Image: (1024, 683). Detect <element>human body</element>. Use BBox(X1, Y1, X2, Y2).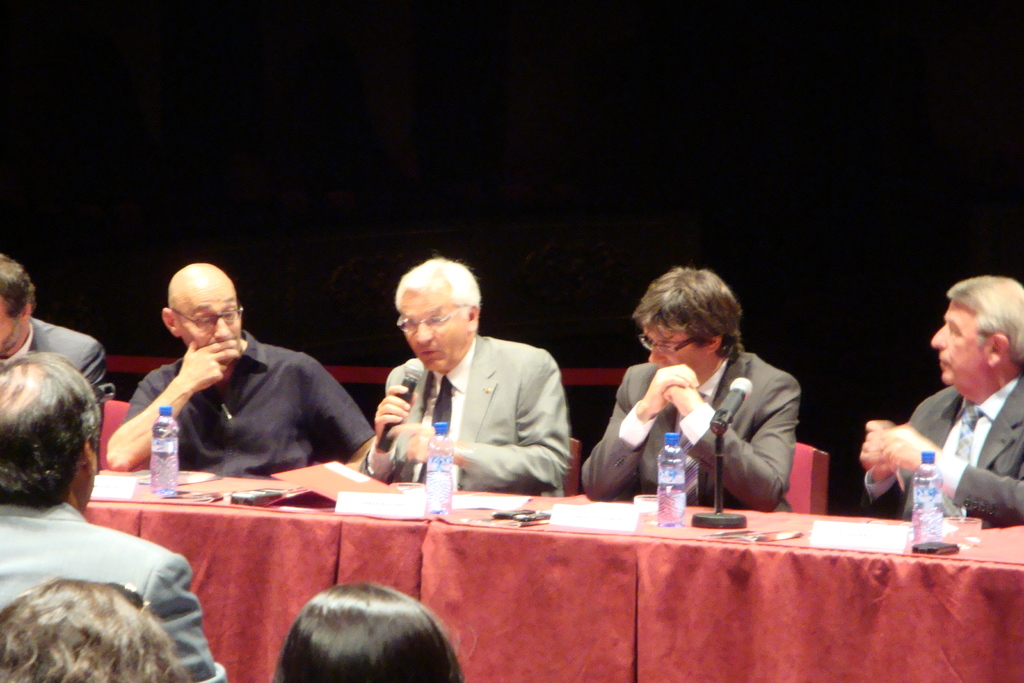
BBox(0, 586, 175, 678).
